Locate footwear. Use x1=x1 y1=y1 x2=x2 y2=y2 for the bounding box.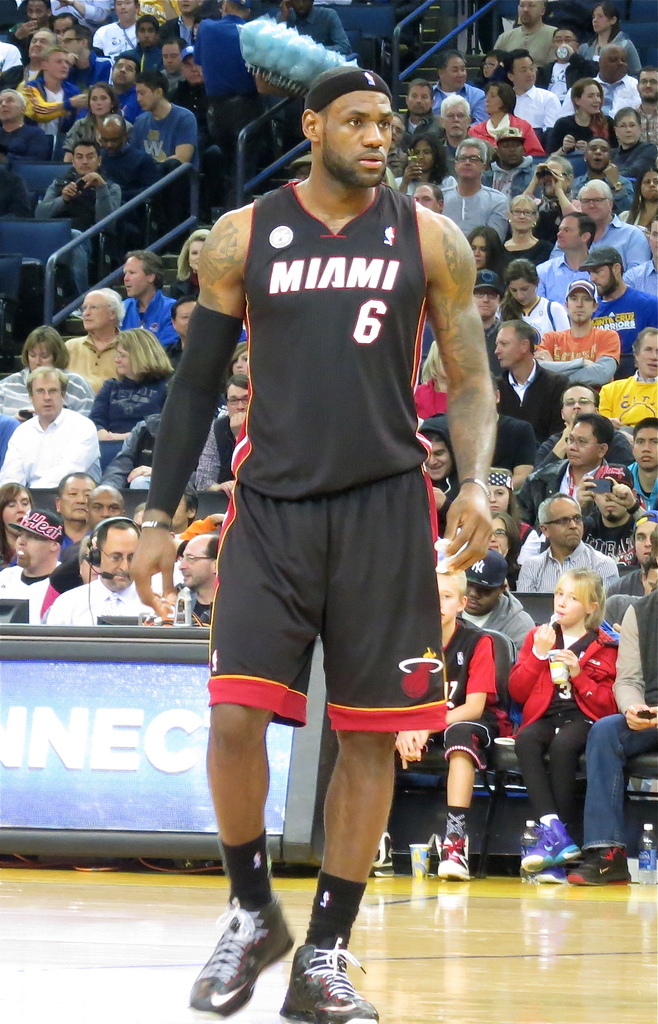
x1=560 y1=844 x2=630 y2=888.
